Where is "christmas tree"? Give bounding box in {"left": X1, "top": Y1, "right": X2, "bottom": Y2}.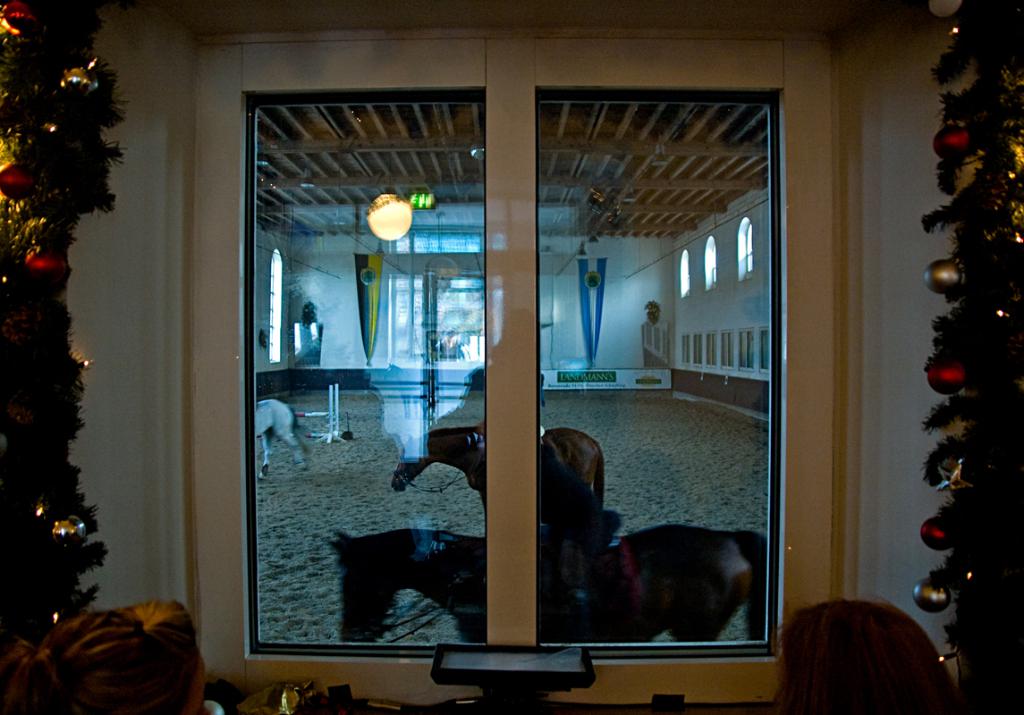
{"left": 0, "top": 0, "right": 149, "bottom": 714}.
